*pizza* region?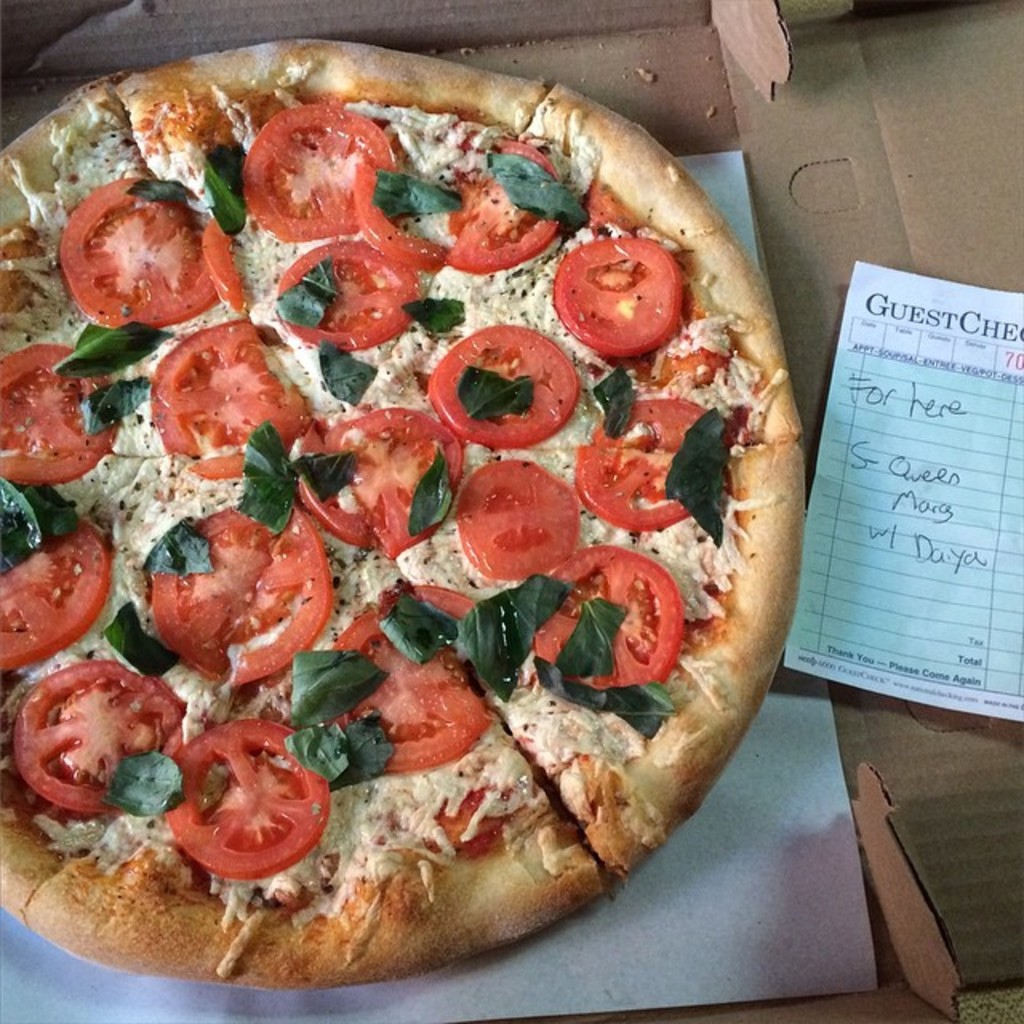
detection(0, 442, 354, 875)
